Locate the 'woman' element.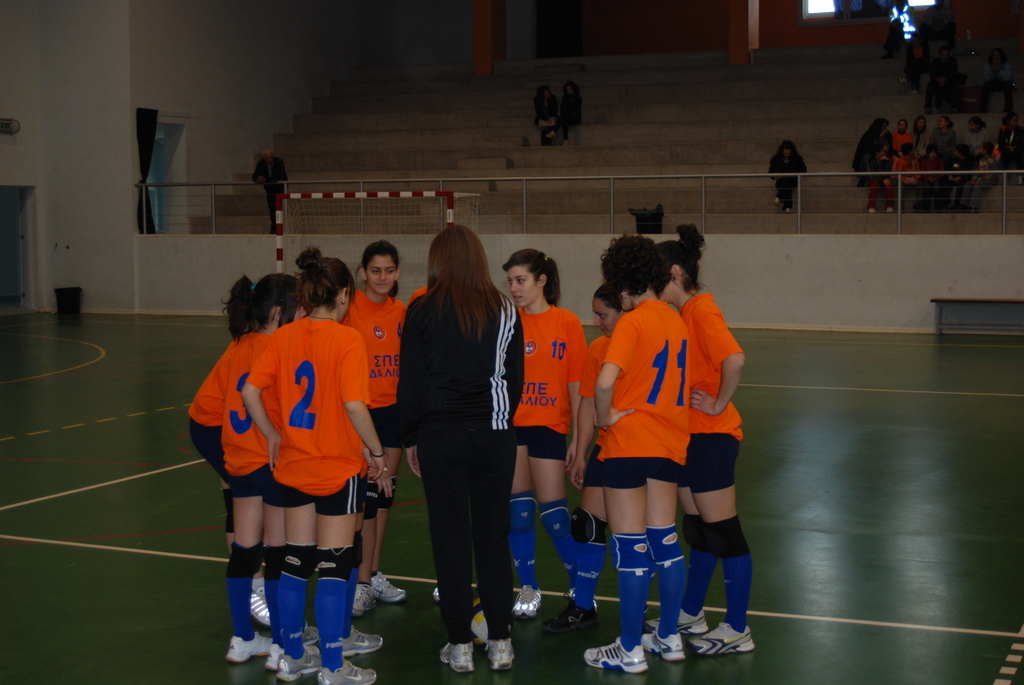
Element bbox: x1=857, y1=119, x2=895, y2=184.
